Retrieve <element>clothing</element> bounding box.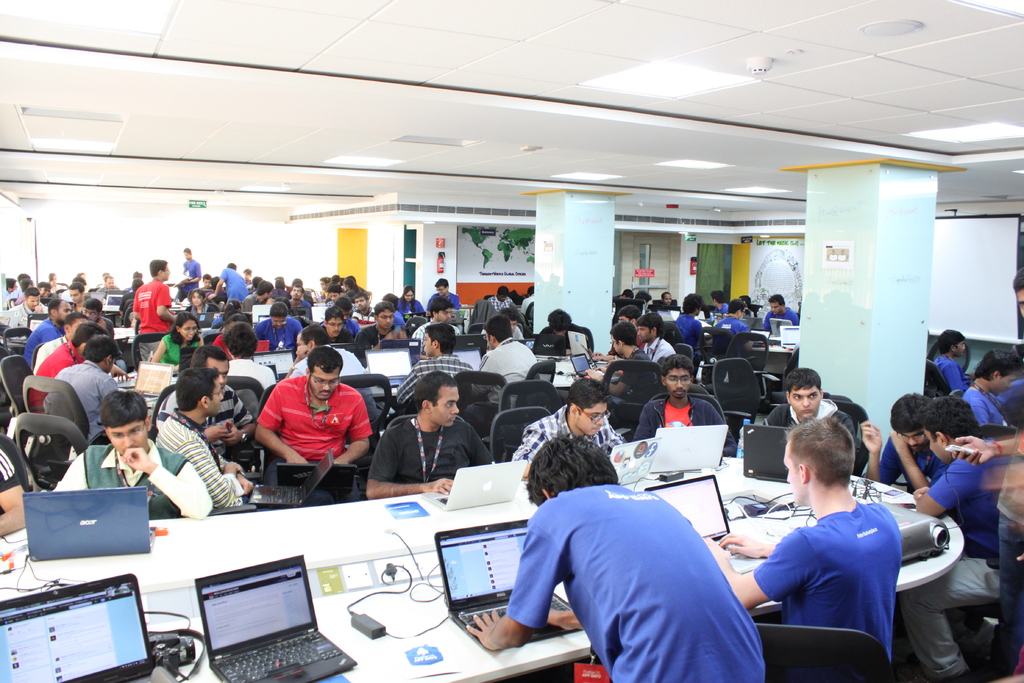
Bounding box: l=28, t=330, r=71, b=373.
